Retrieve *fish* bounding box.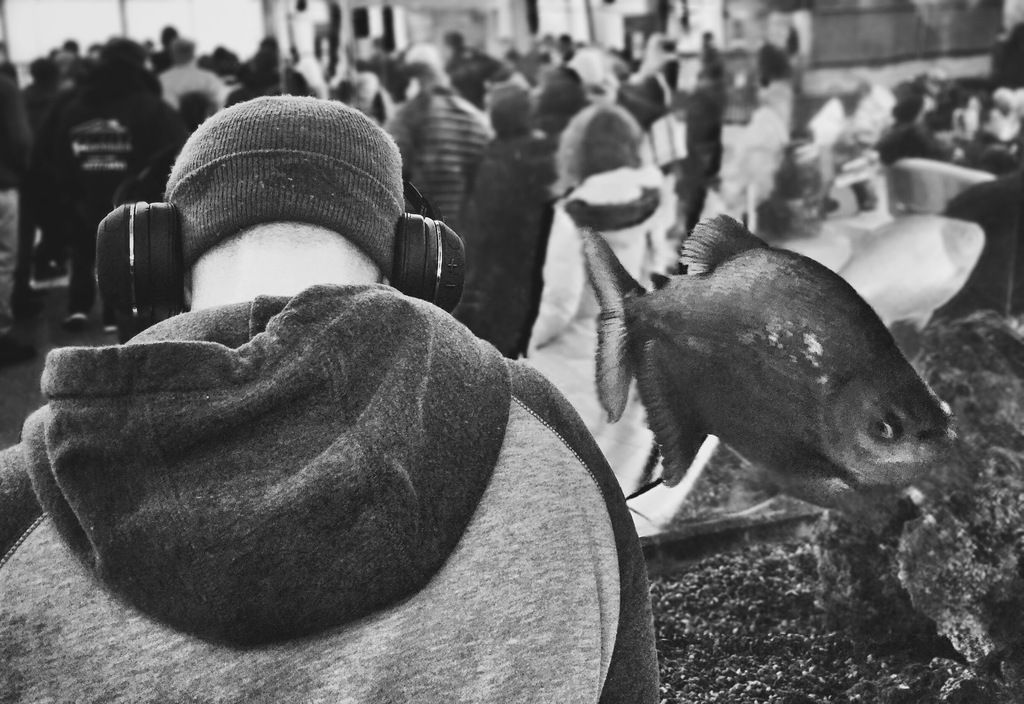
Bounding box: BBox(572, 226, 947, 539).
